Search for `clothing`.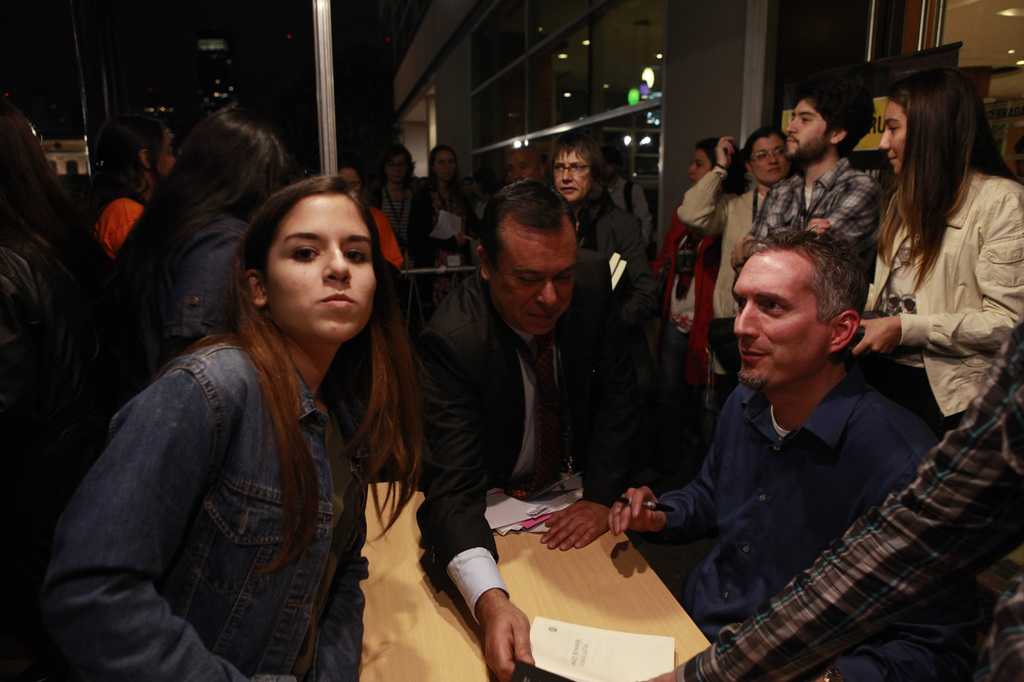
Found at (left=653, top=365, right=964, bottom=681).
